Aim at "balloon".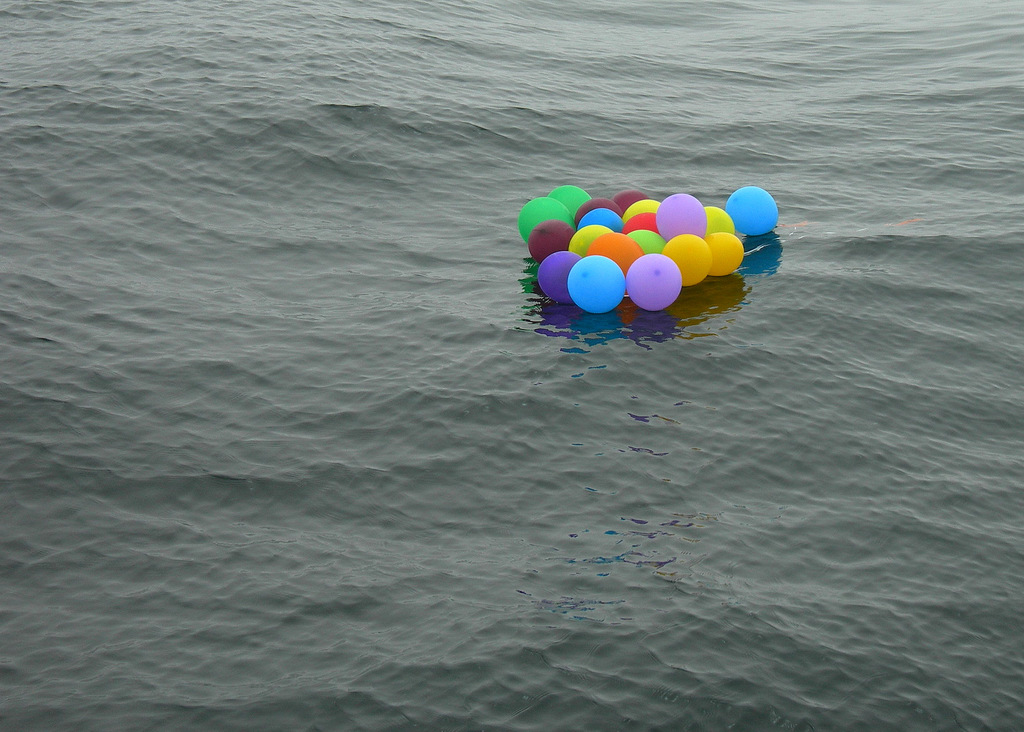
Aimed at (621,199,663,222).
